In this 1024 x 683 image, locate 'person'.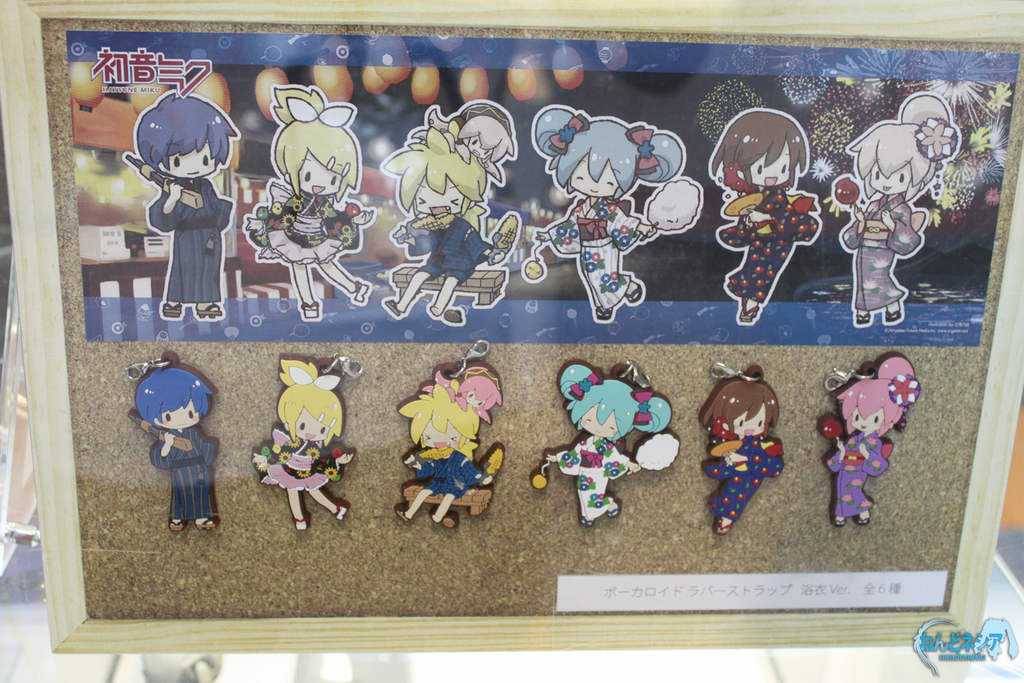
Bounding box: Rect(523, 104, 688, 320).
